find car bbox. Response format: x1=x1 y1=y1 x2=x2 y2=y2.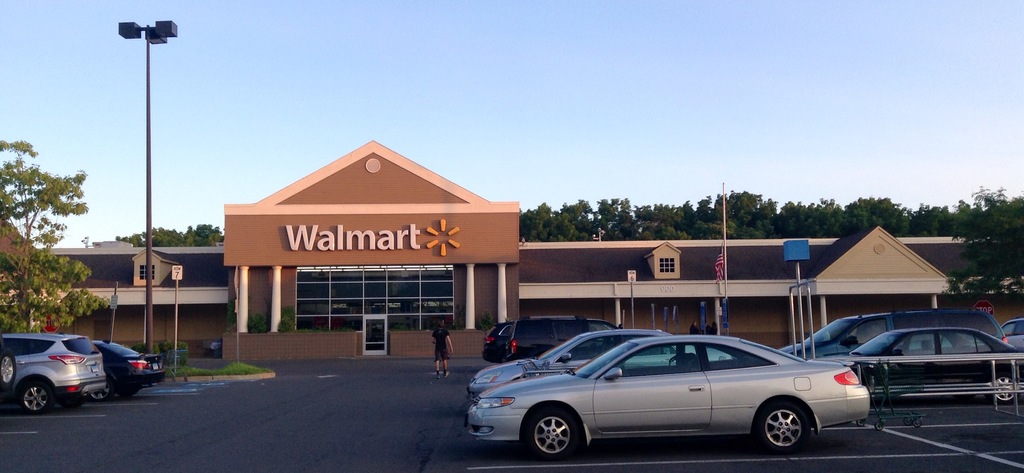
x1=0 y1=332 x2=17 y2=403.
